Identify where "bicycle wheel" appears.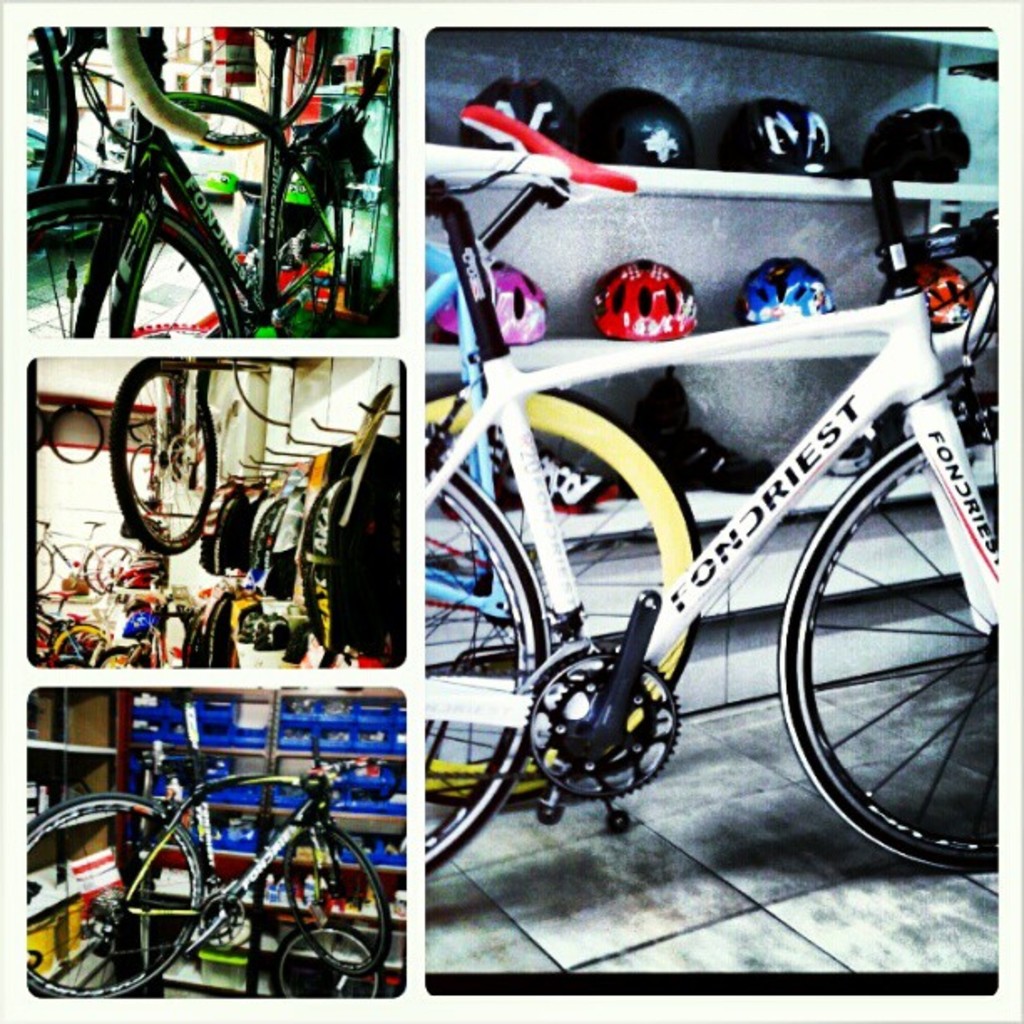
Appears at box=[284, 822, 393, 974].
